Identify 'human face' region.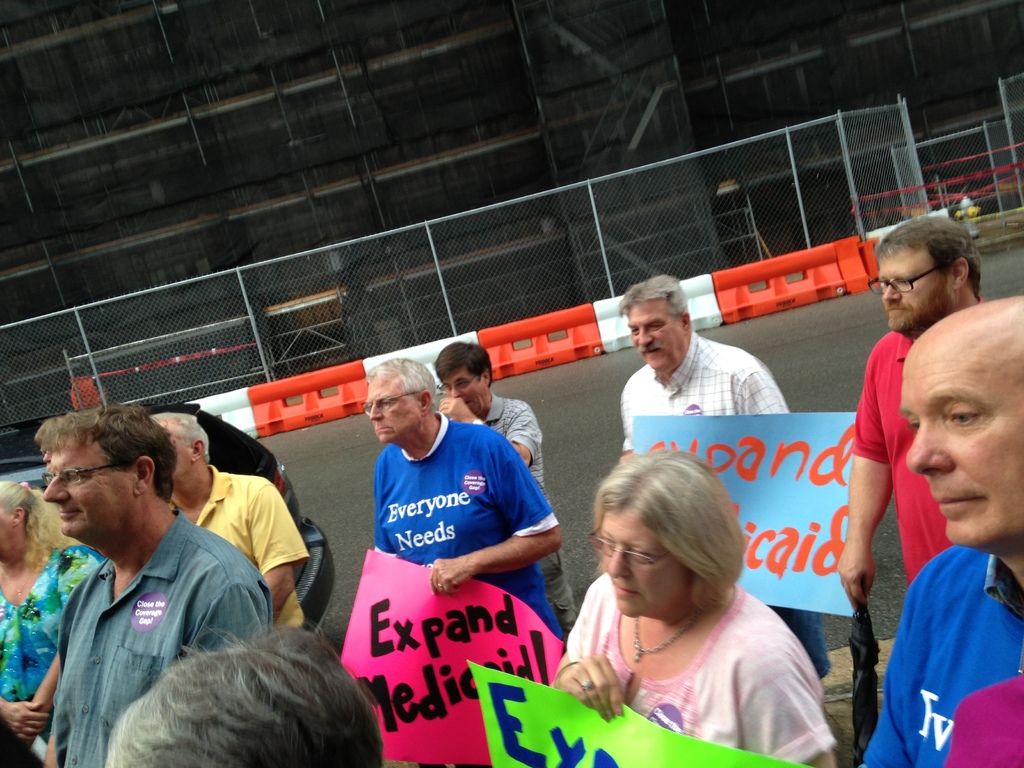
Region: 440,365,483,417.
